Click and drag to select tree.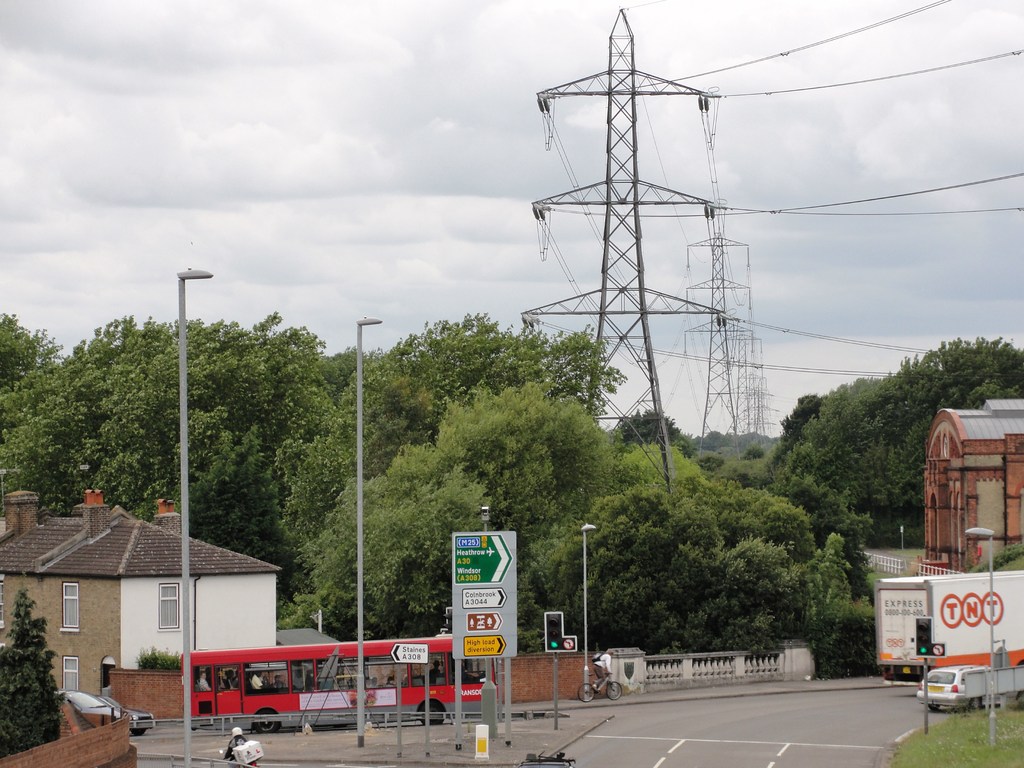
Selection: pyautogui.locateOnScreen(322, 350, 397, 406).
